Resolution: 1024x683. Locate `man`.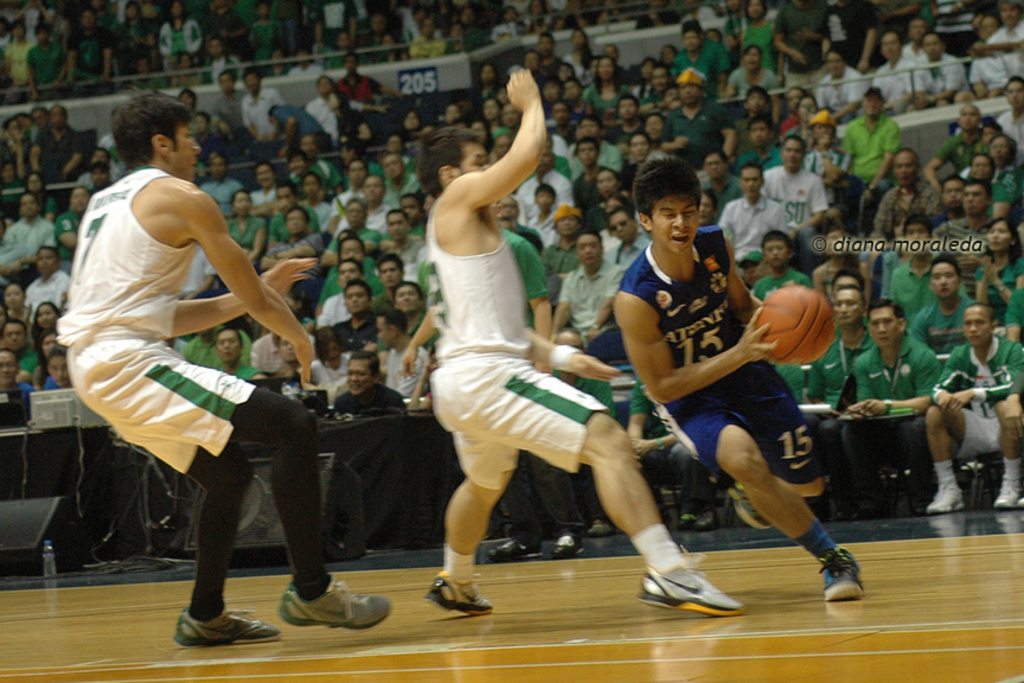
[left=196, top=153, right=245, bottom=216].
